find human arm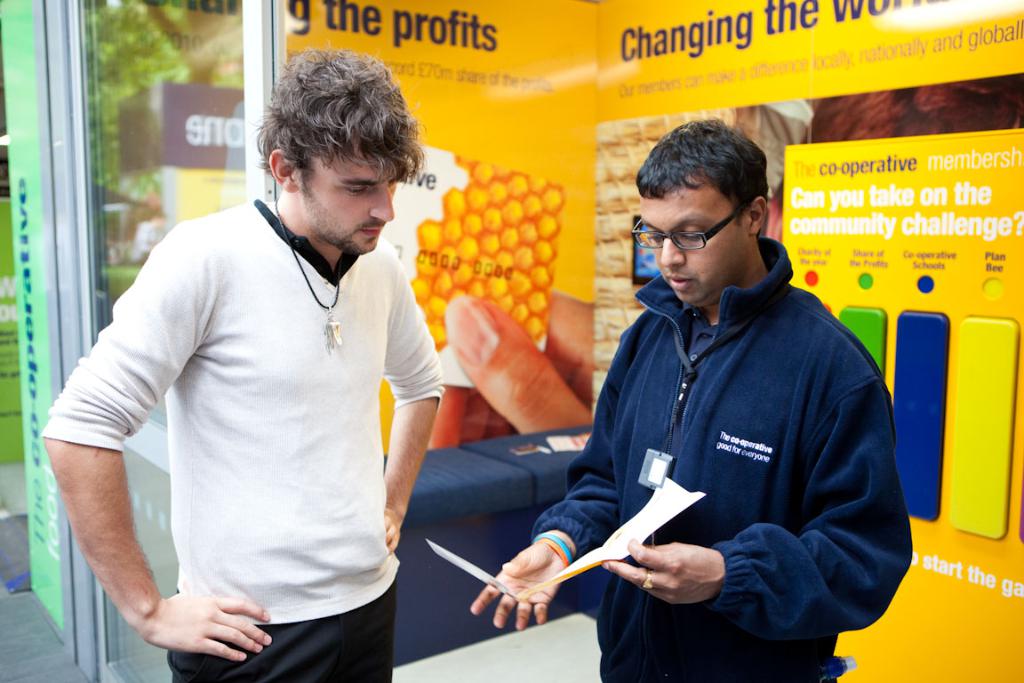
box=[43, 279, 251, 665]
